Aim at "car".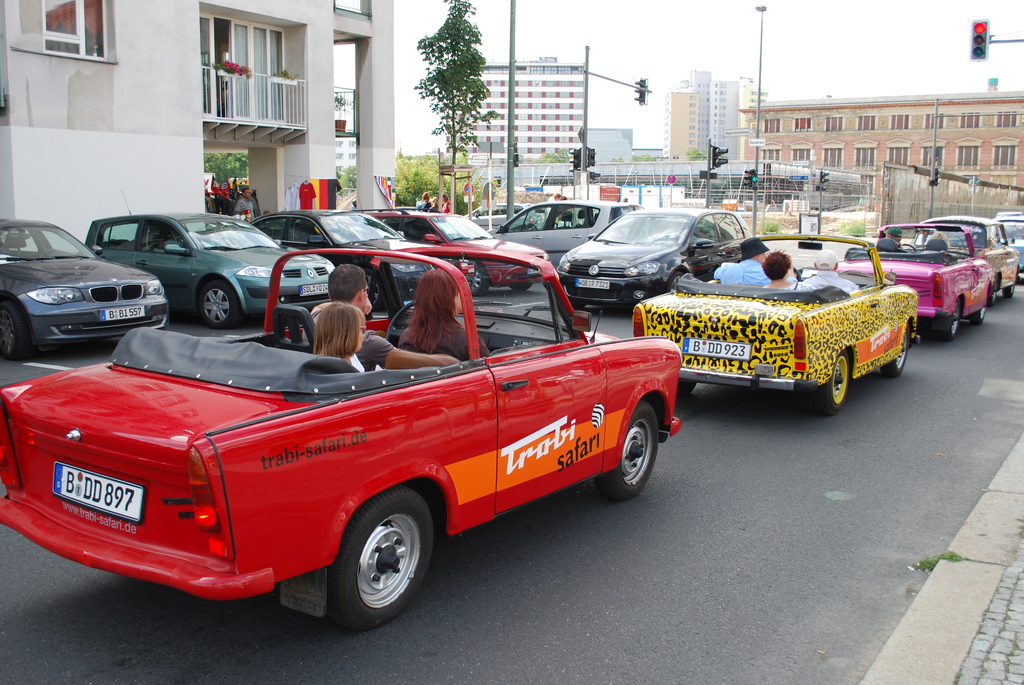
Aimed at (left=624, top=233, right=917, bottom=416).
